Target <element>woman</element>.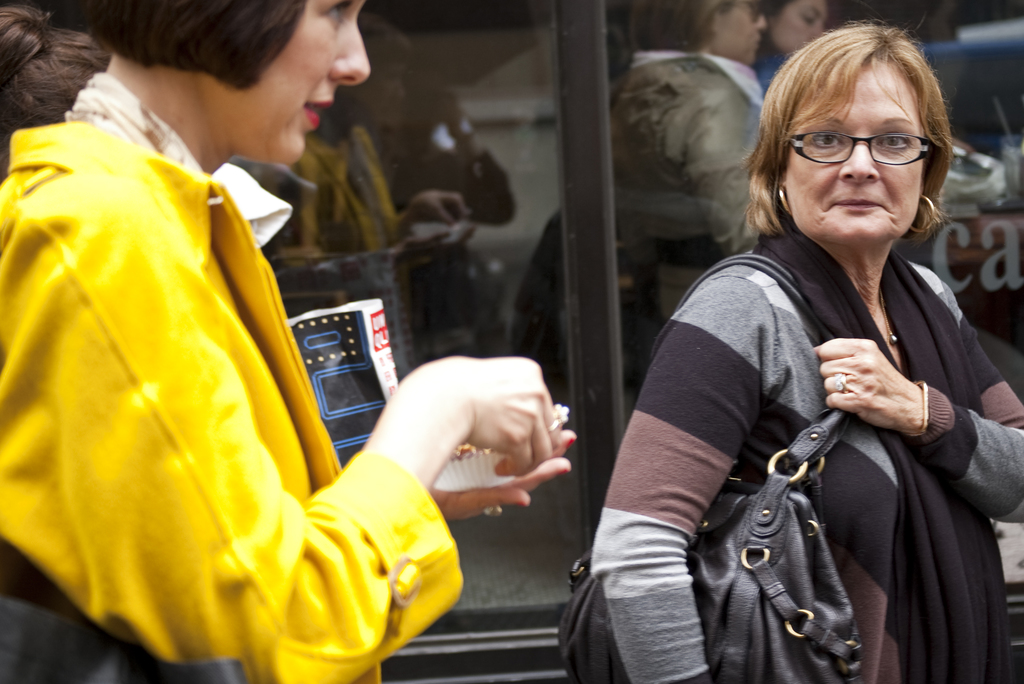
Target region: (left=594, top=17, right=1023, bottom=683).
